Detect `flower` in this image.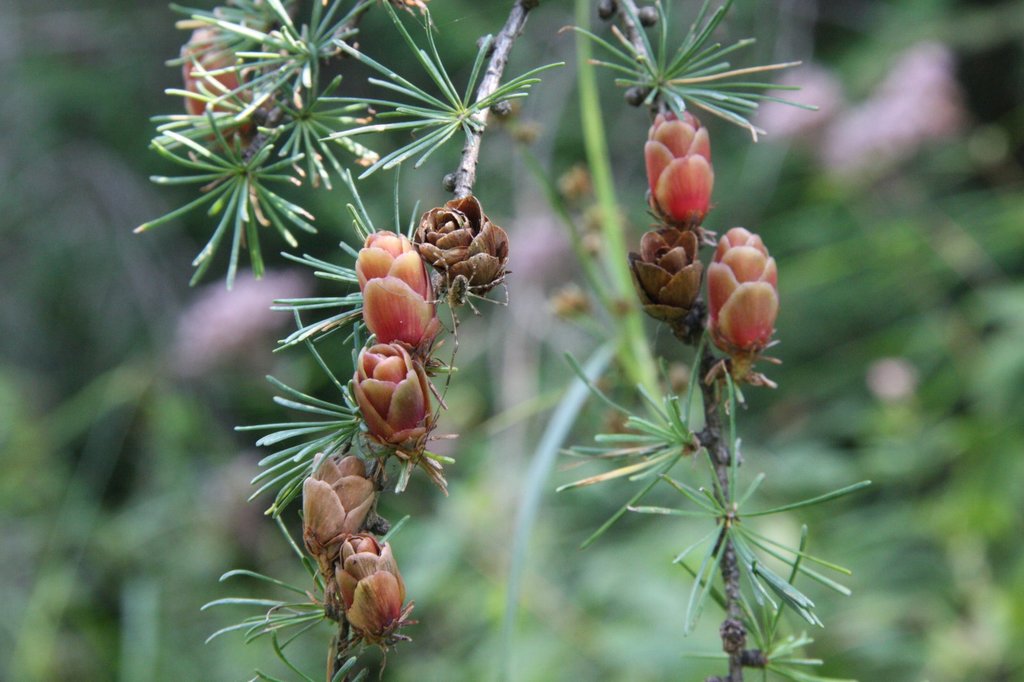
Detection: [left=181, top=17, right=248, bottom=134].
